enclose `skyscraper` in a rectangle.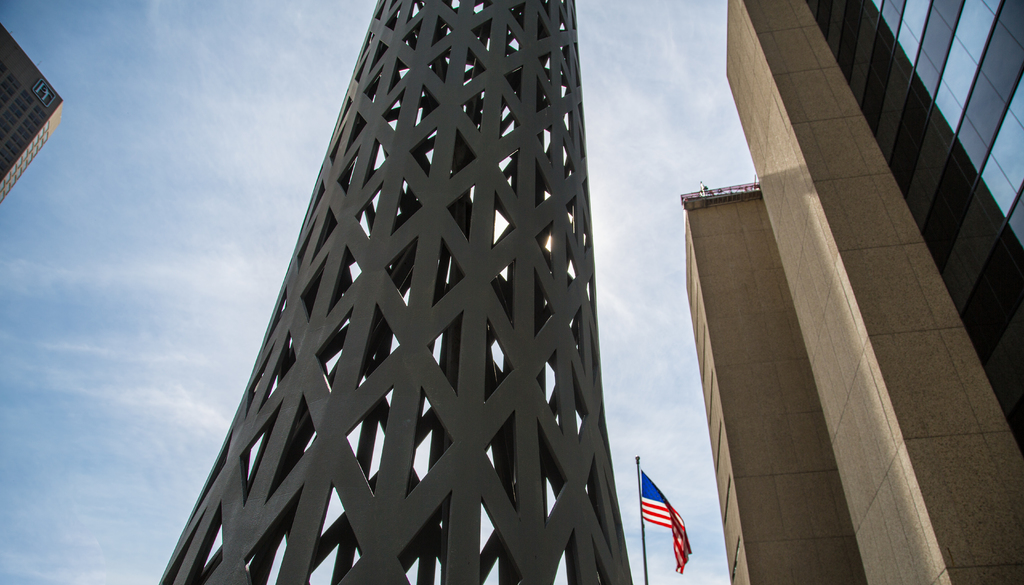
<region>801, 0, 1023, 472</region>.
